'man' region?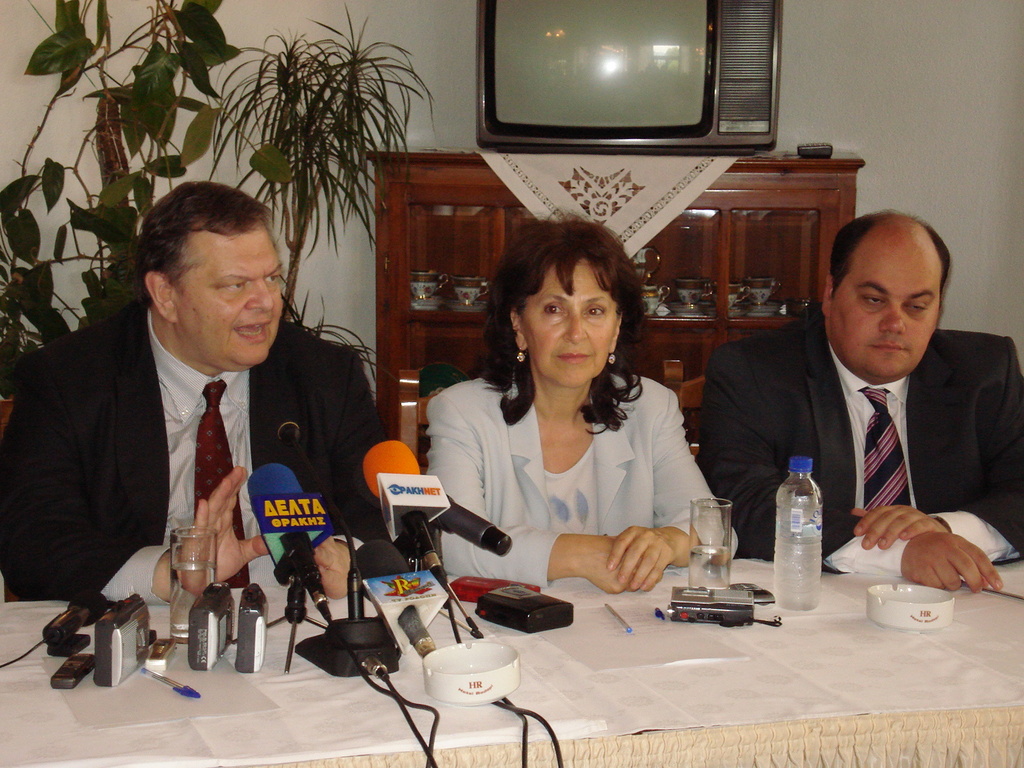
x1=689 y1=206 x2=1023 y2=591
